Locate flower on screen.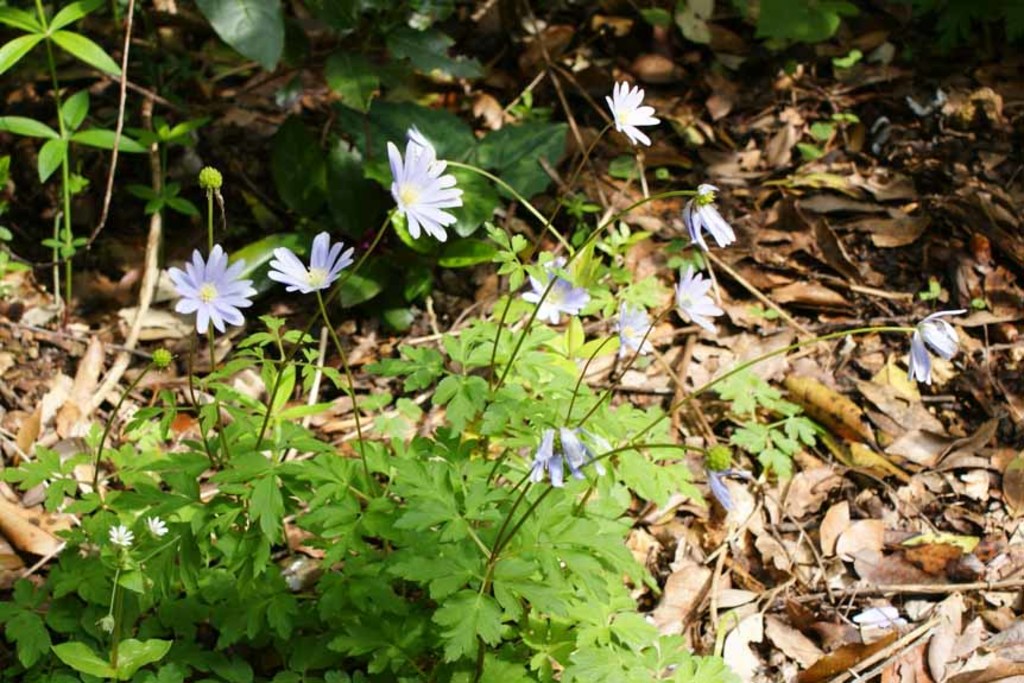
On screen at {"x1": 681, "y1": 172, "x2": 747, "y2": 247}.
